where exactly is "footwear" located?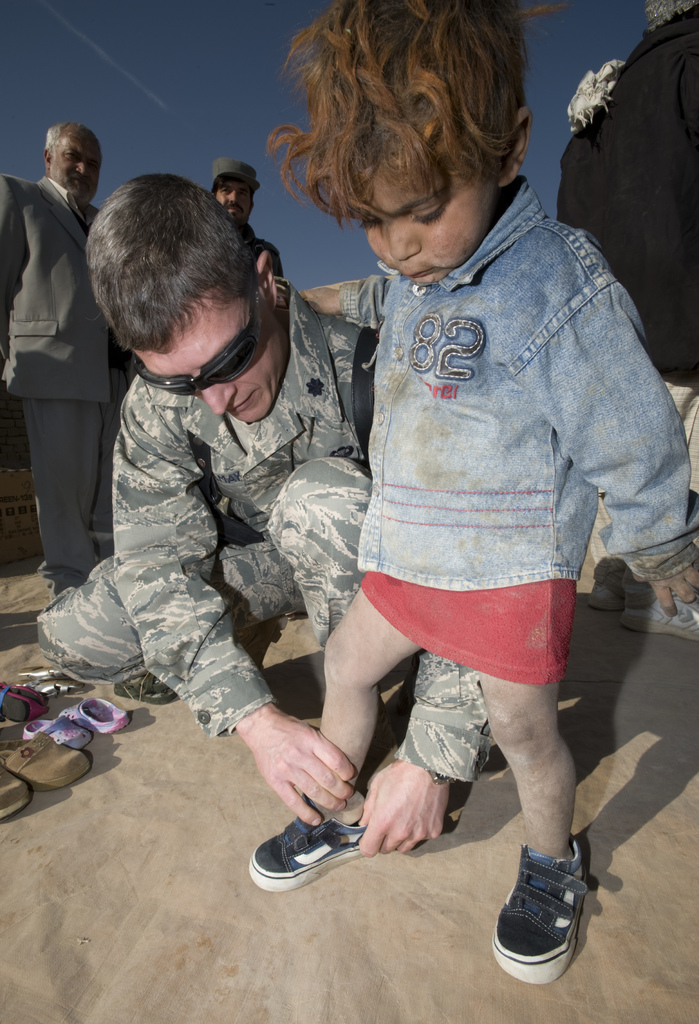
Its bounding box is region(243, 808, 389, 899).
